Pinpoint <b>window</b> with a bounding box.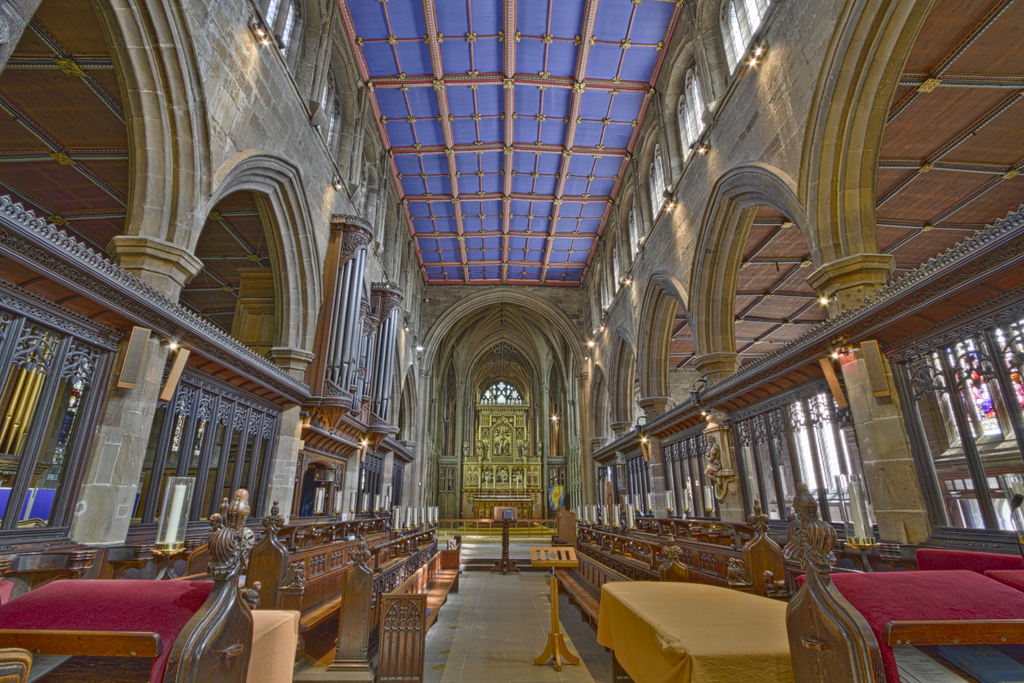
<box>881,282,1023,552</box>.
